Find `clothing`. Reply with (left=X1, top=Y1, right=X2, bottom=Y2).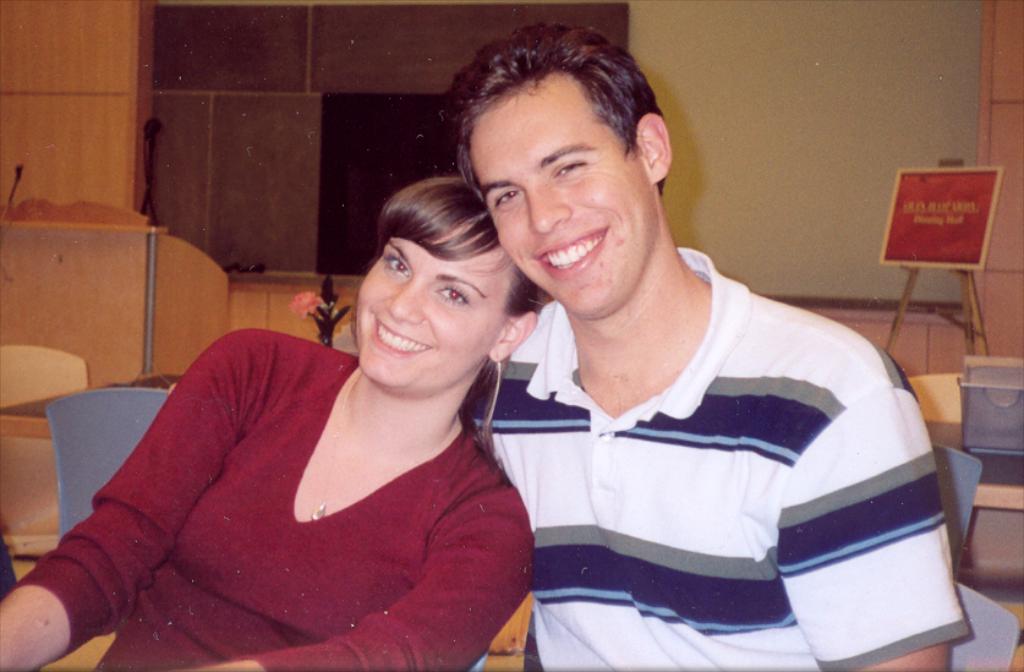
(left=0, top=326, right=535, bottom=671).
